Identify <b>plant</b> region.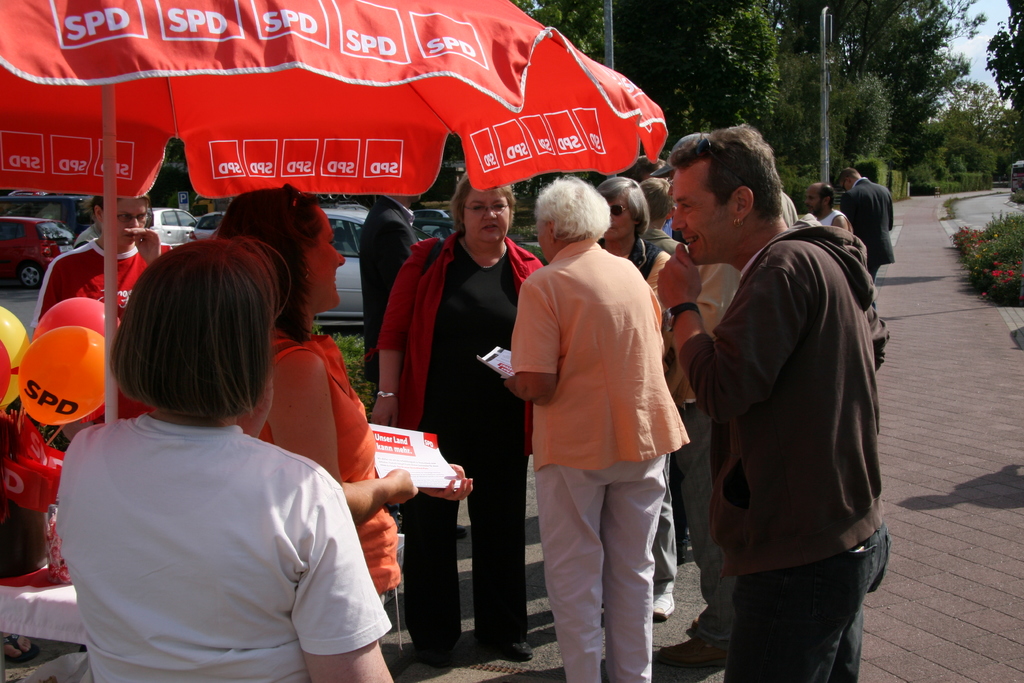
Region: region(902, 161, 933, 187).
